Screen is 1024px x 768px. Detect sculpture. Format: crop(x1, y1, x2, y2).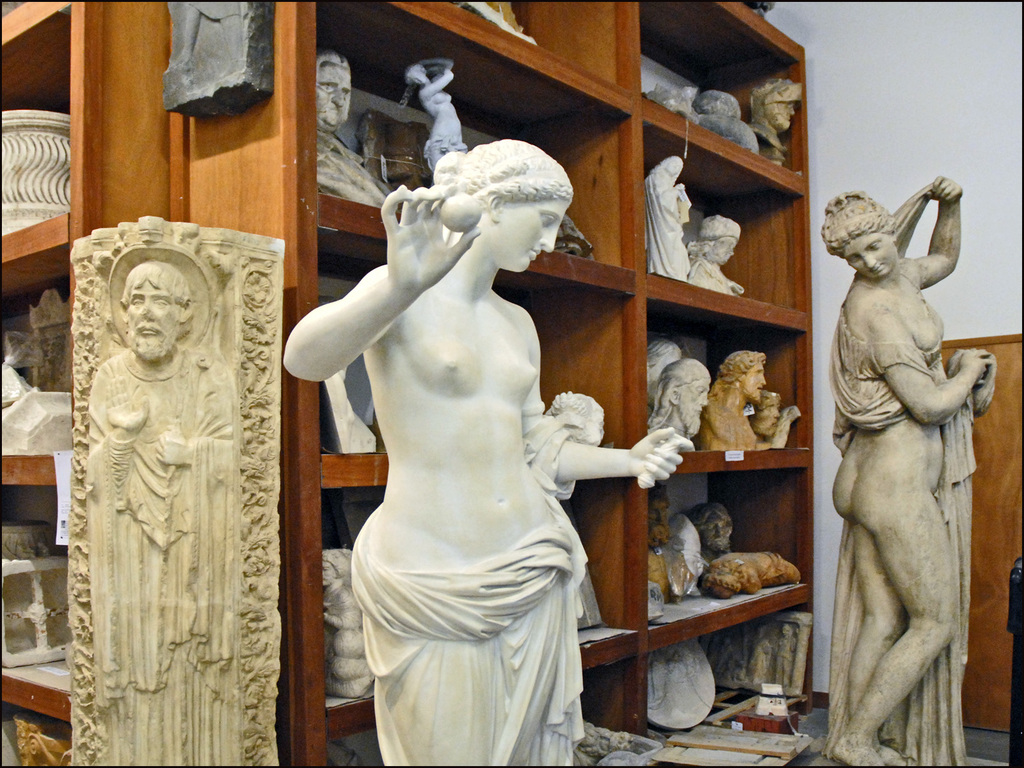
crop(318, 547, 380, 699).
